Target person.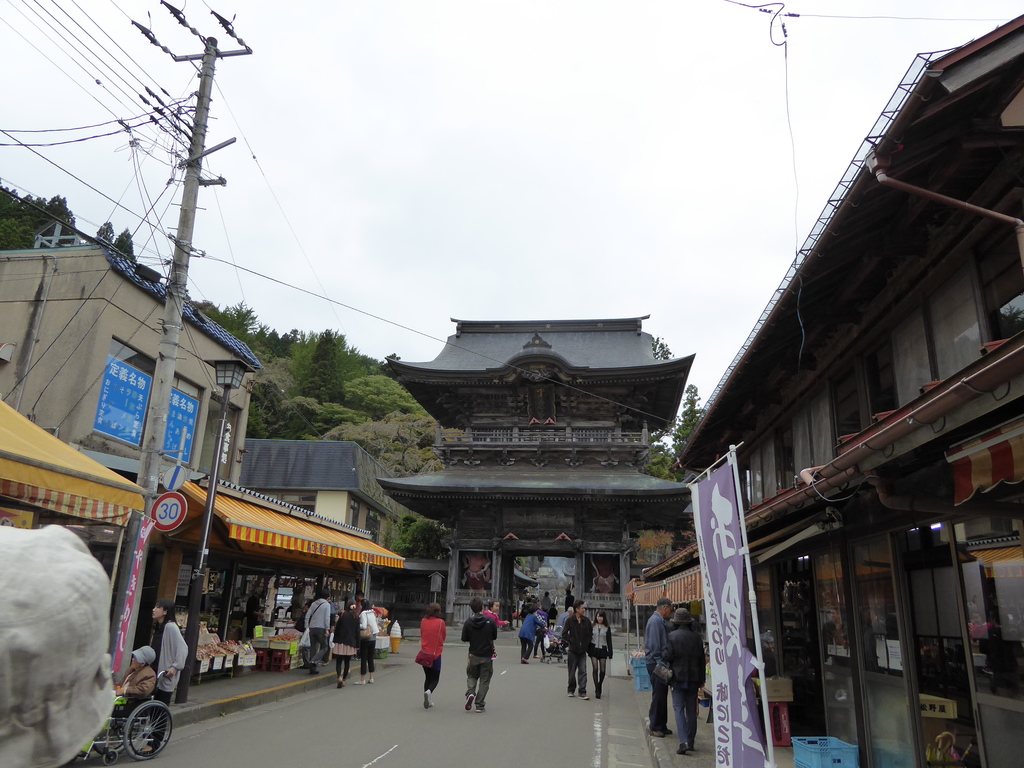
Target region: [645, 595, 674, 738].
